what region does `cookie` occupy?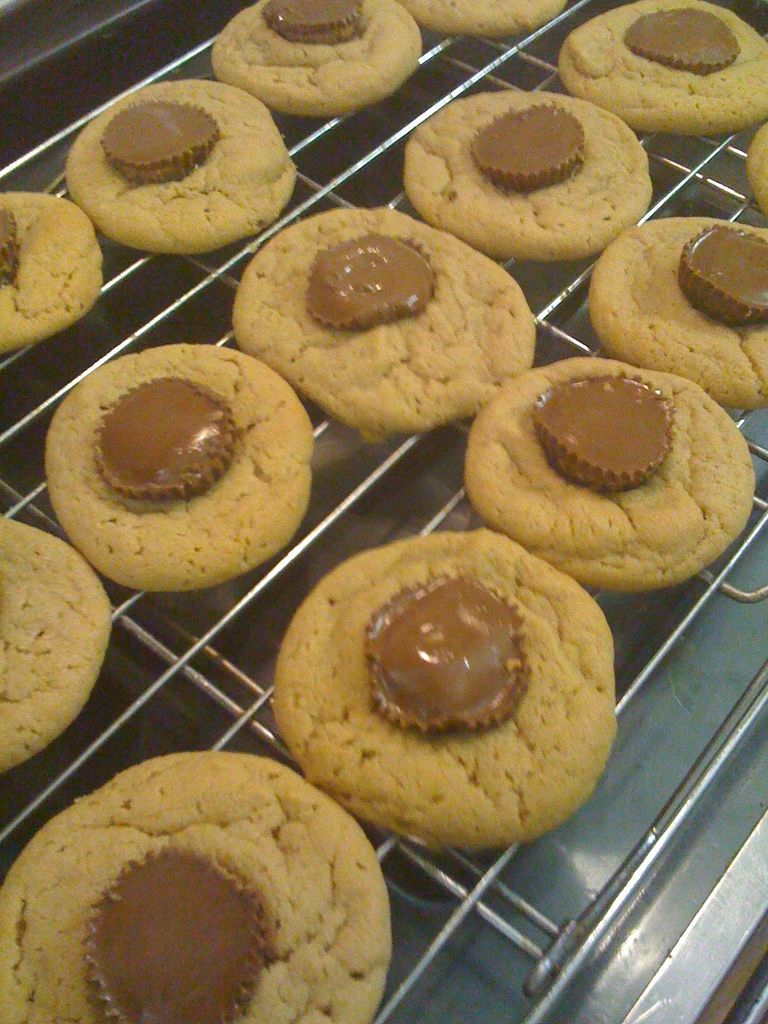
227 207 542 445.
